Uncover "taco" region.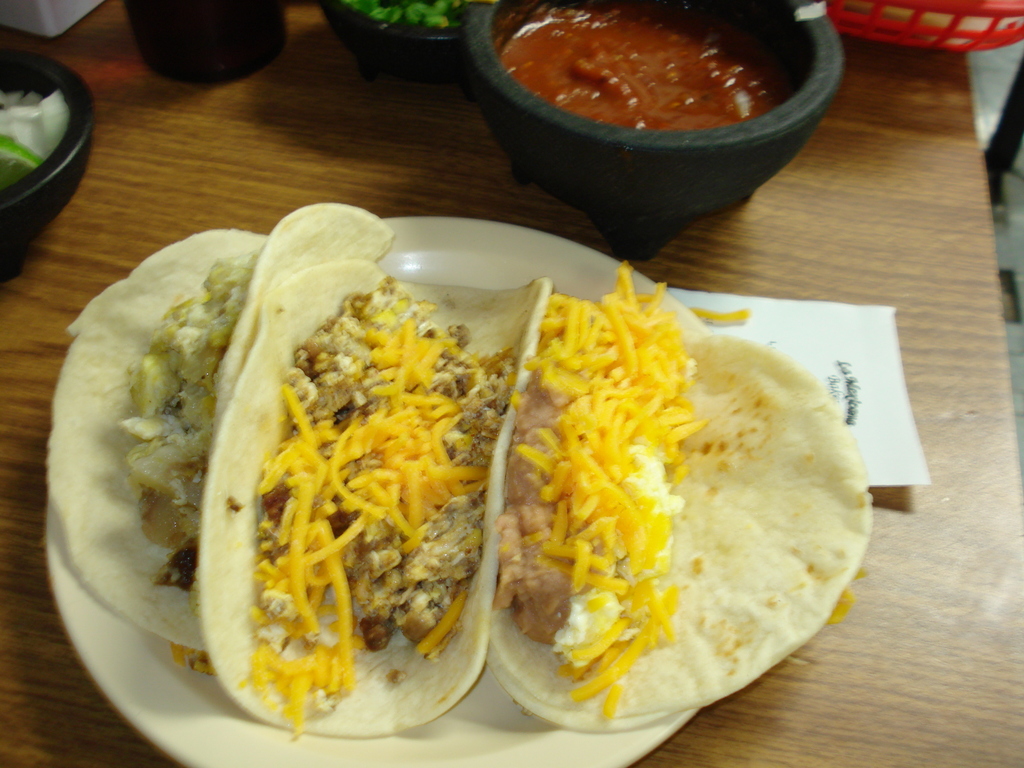
Uncovered: (x1=40, y1=202, x2=396, y2=657).
